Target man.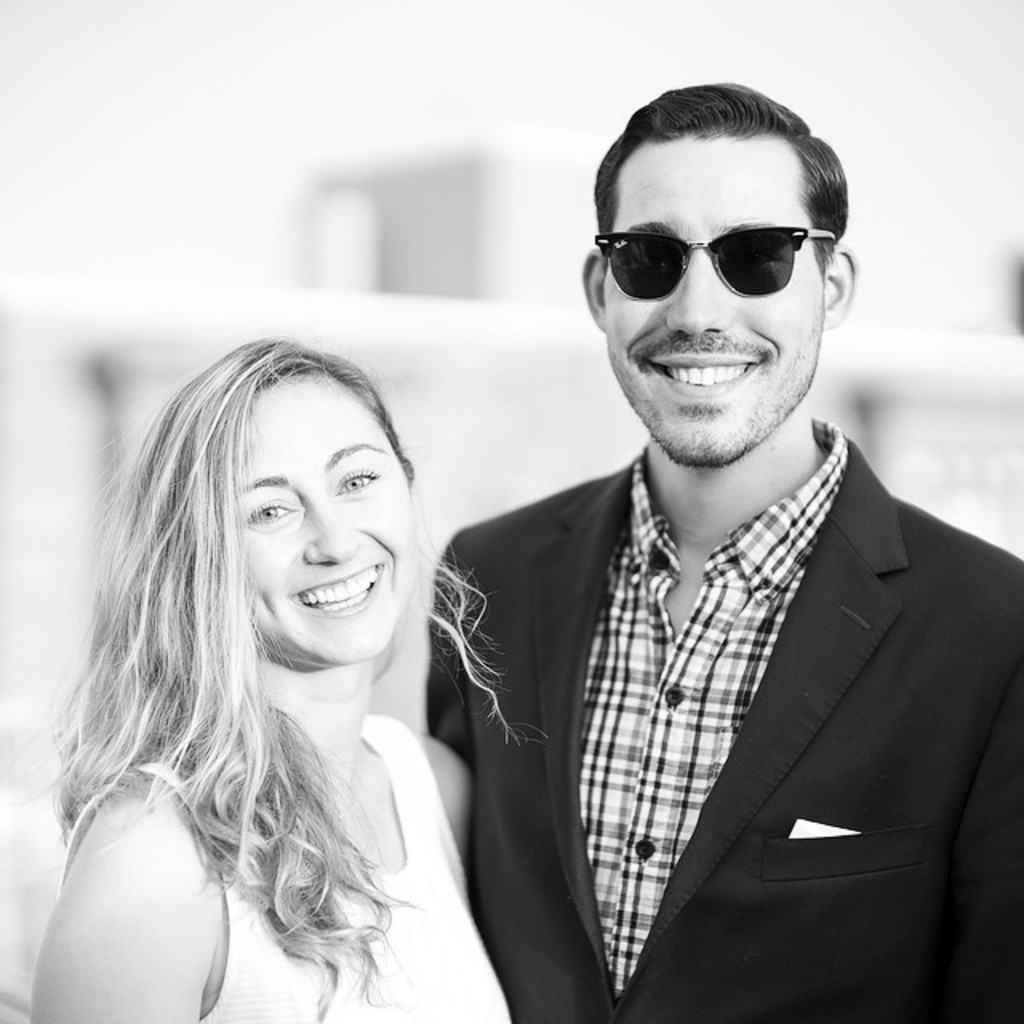
Target region: (403, 88, 1013, 1019).
